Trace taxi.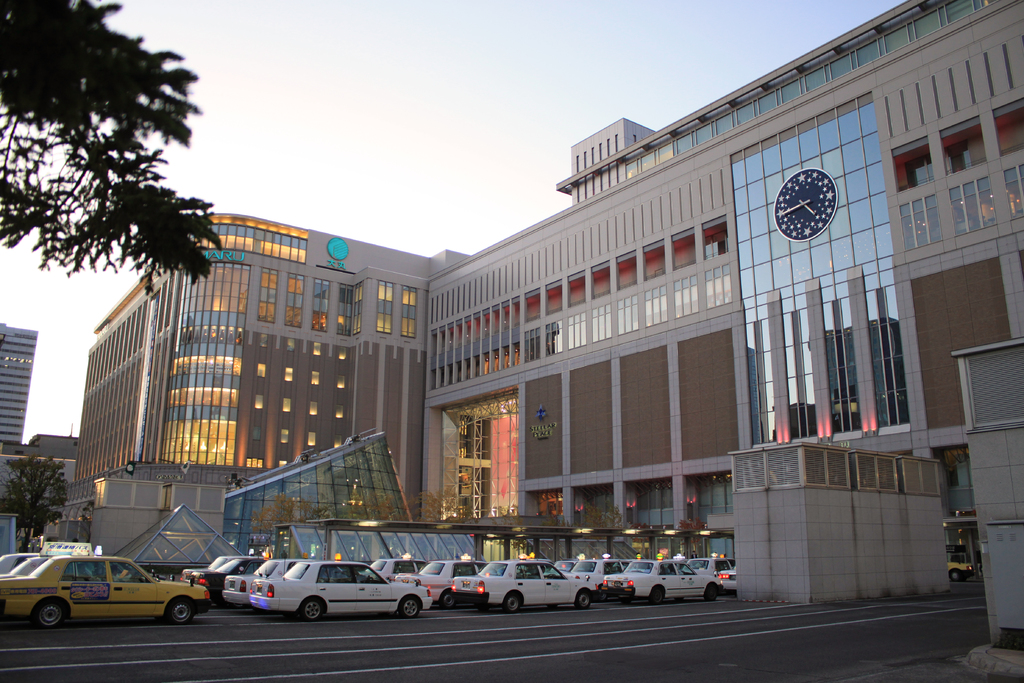
Traced to bbox(397, 552, 488, 607).
